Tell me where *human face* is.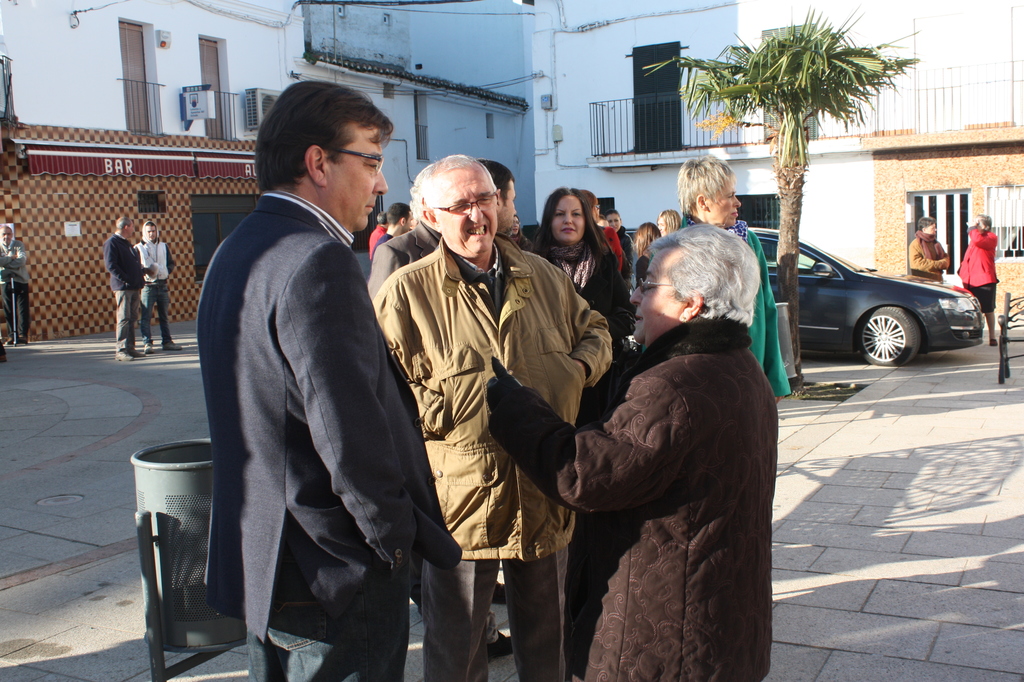
*human face* is at x1=428 y1=173 x2=496 y2=256.
